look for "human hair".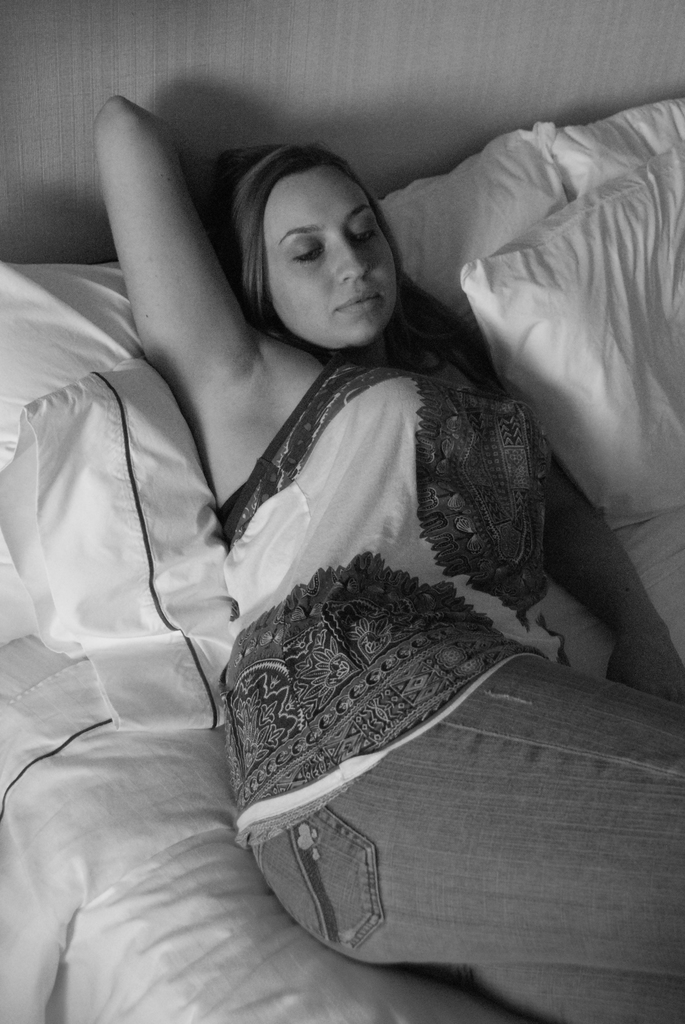
Found: region(209, 142, 406, 369).
